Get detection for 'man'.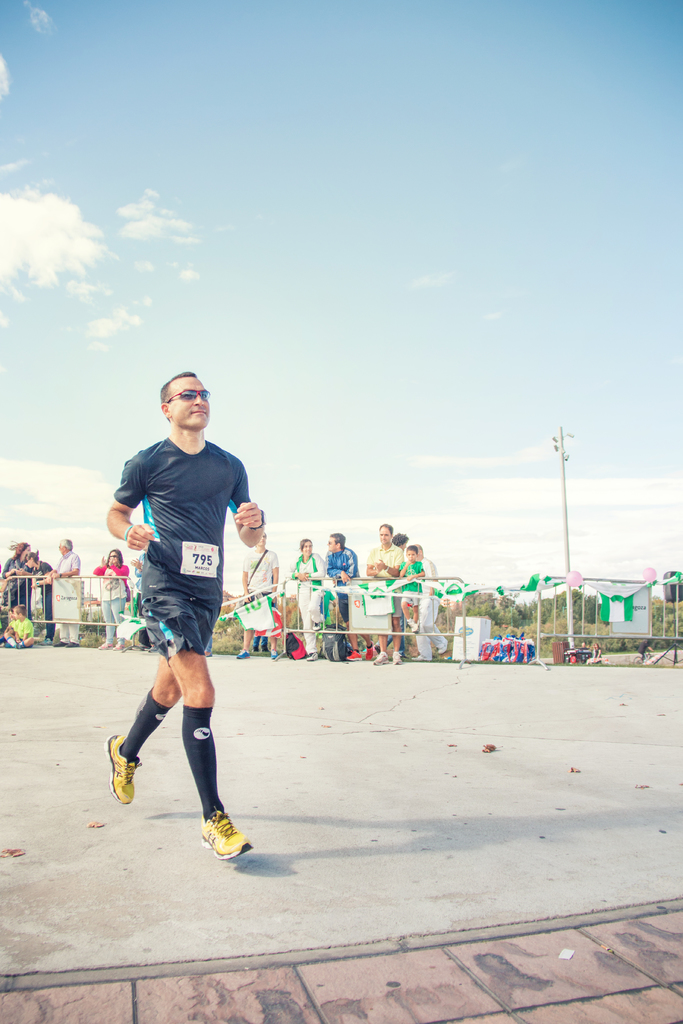
Detection: (x1=404, y1=541, x2=448, y2=660).
